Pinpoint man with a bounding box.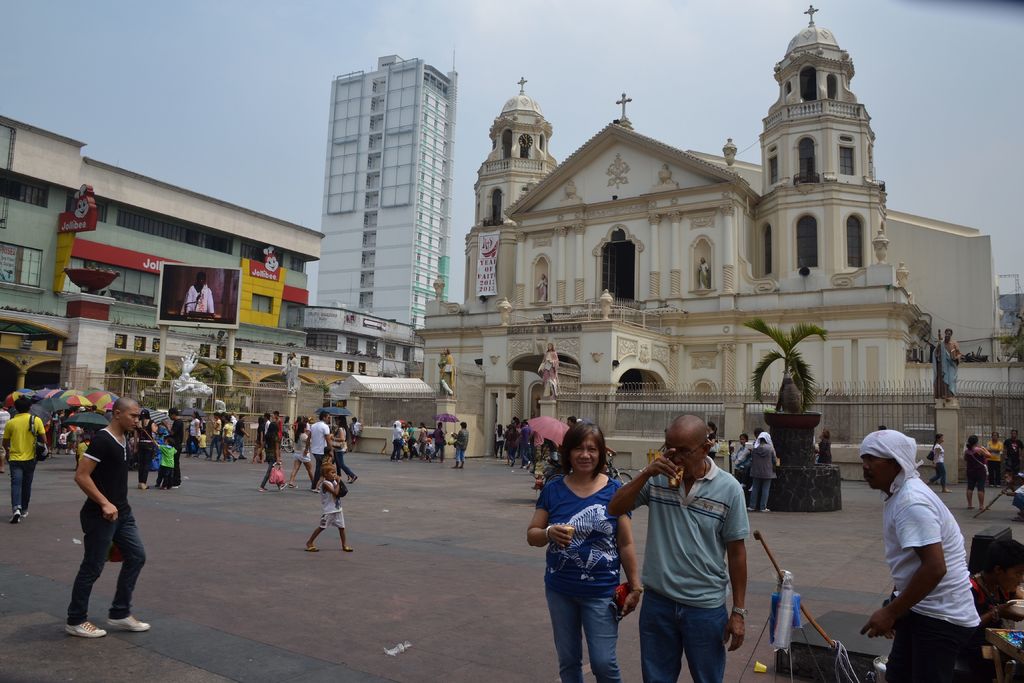
select_region(223, 415, 248, 460).
